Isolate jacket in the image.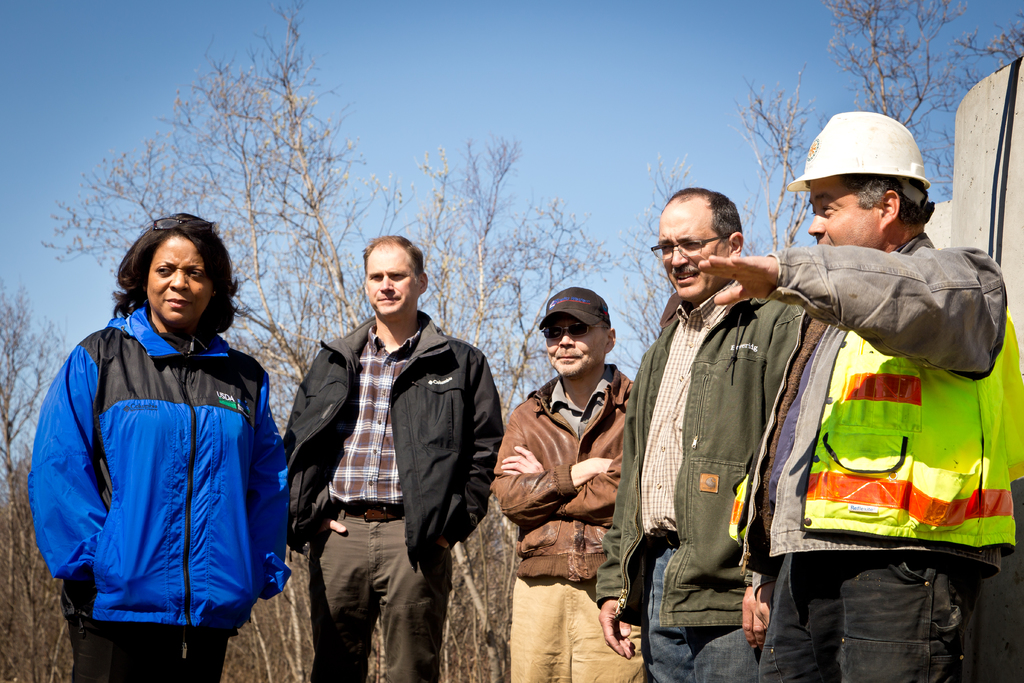
Isolated region: l=492, t=363, r=637, b=593.
